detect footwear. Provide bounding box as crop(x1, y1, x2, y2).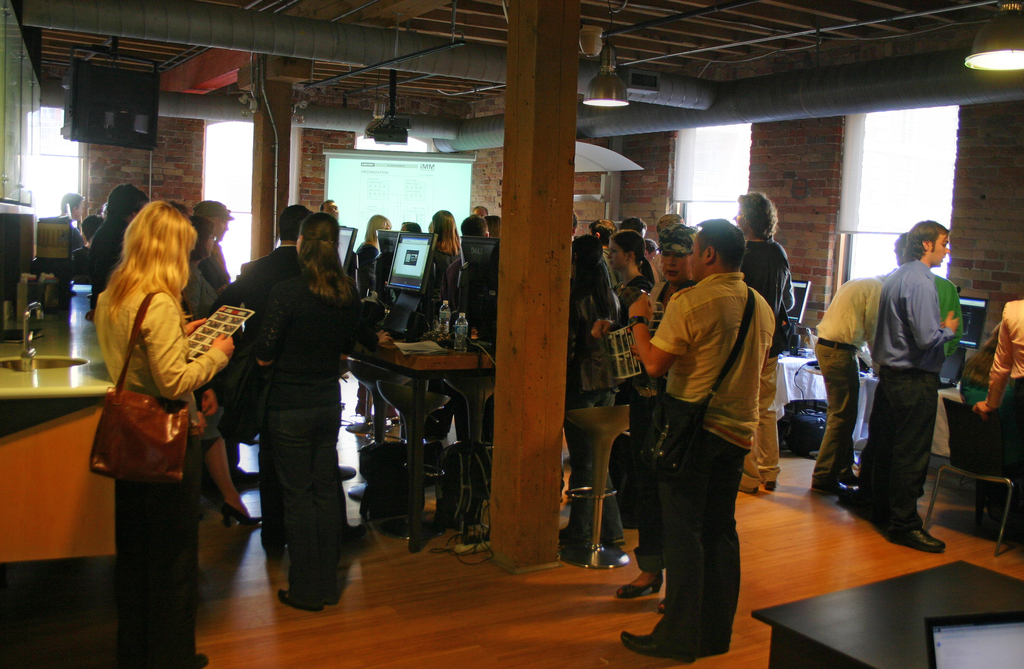
crop(806, 474, 855, 492).
